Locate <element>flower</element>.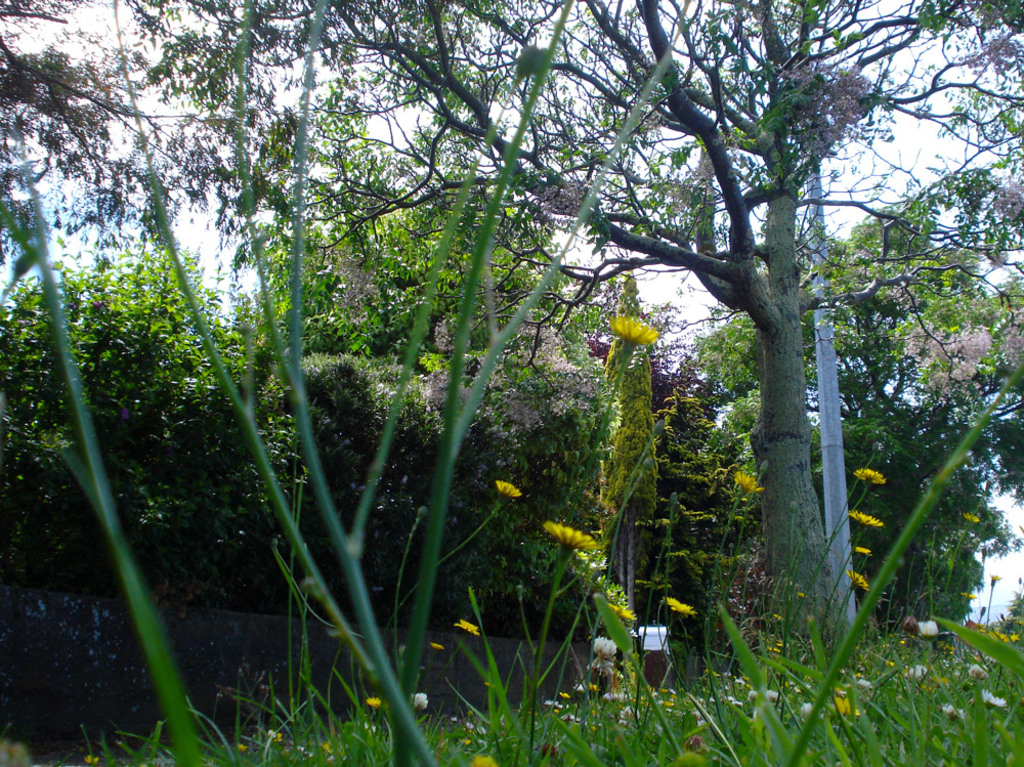
Bounding box: left=730, top=469, right=763, bottom=495.
